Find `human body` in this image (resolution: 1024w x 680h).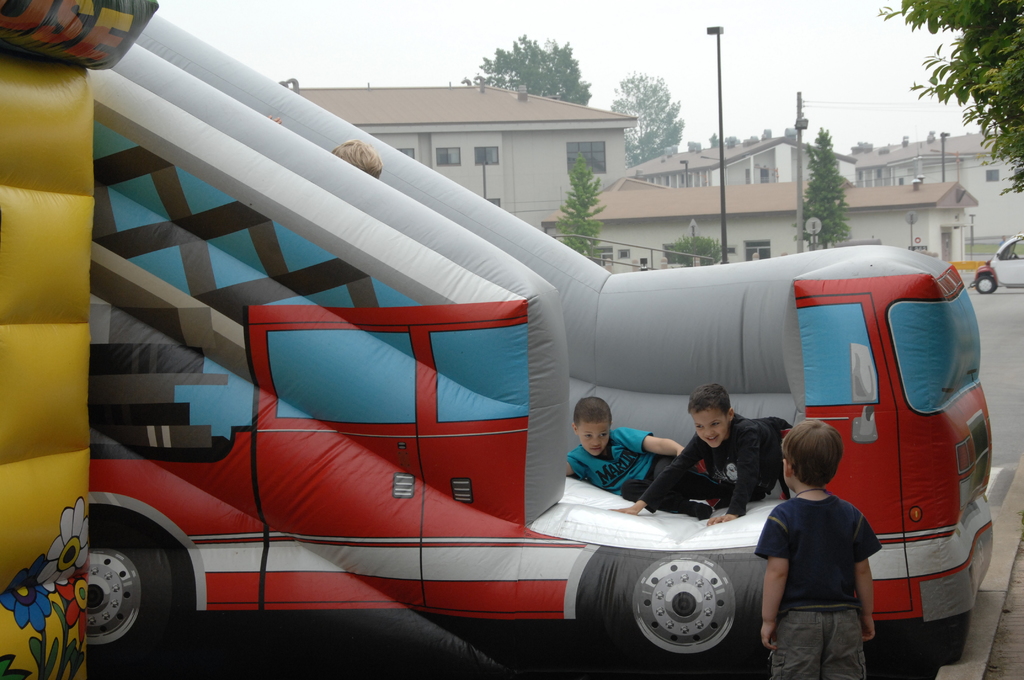
Rect(616, 382, 790, 523).
